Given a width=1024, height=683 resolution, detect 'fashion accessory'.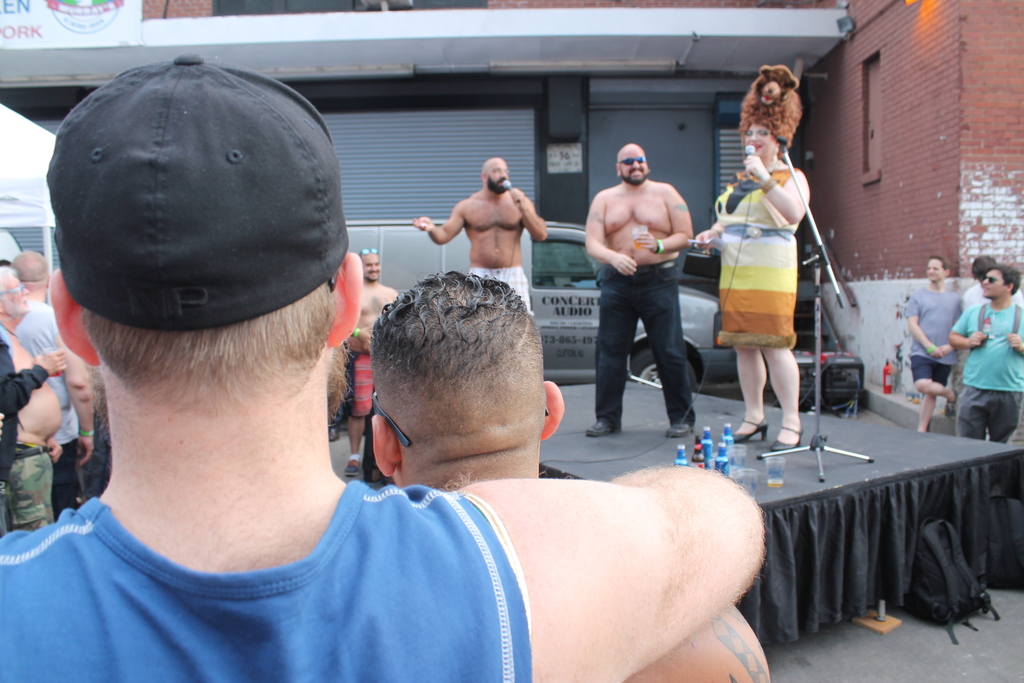
[732,414,771,445].
